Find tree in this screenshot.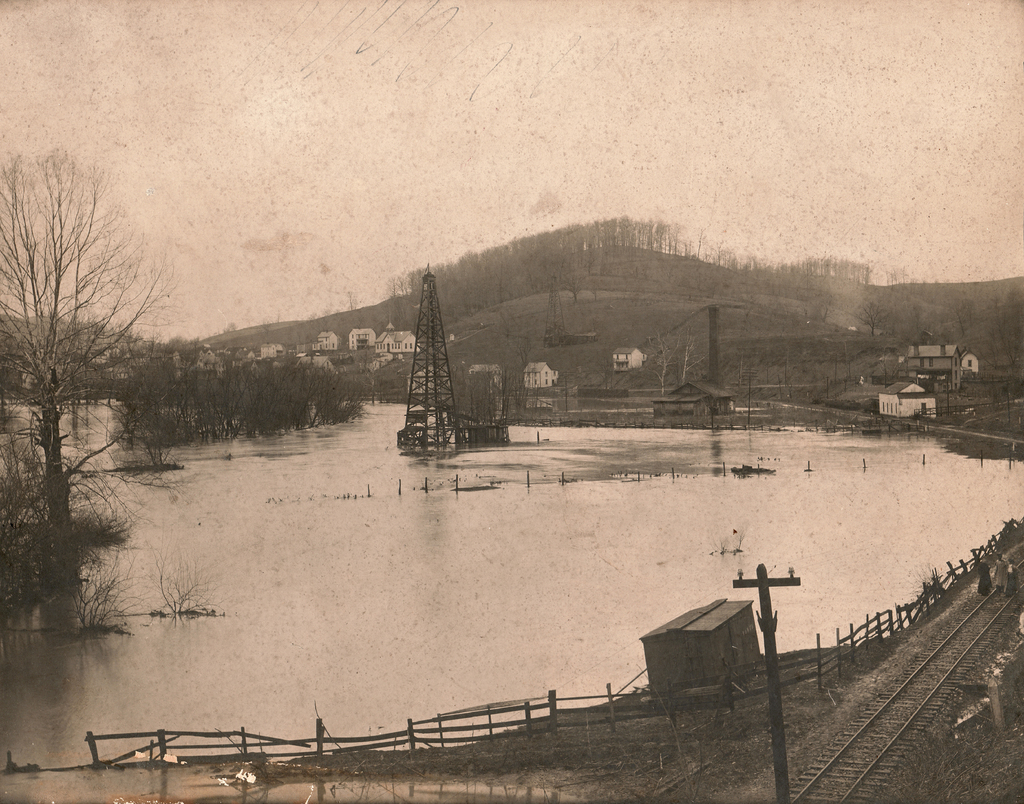
The bounding box for tree is (0,144,189,584).
